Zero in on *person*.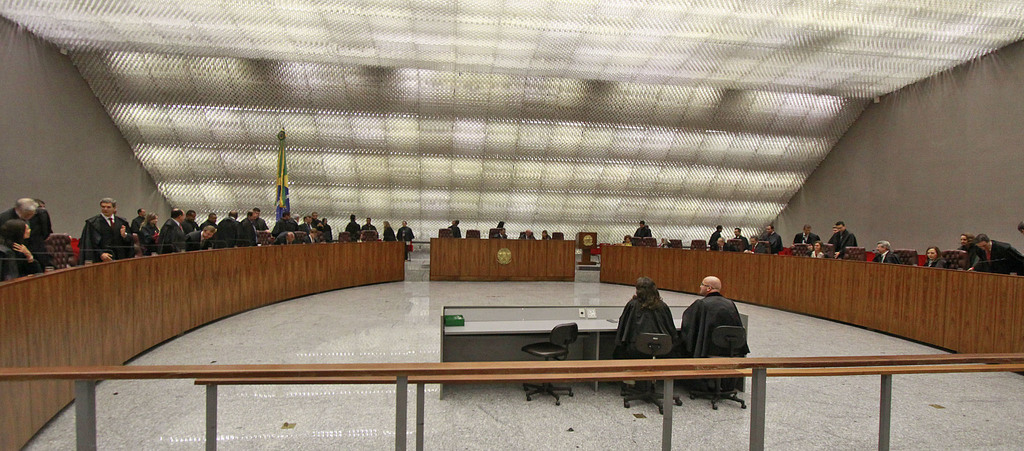
Zeroed in: region(831, 219, 862, 257).
